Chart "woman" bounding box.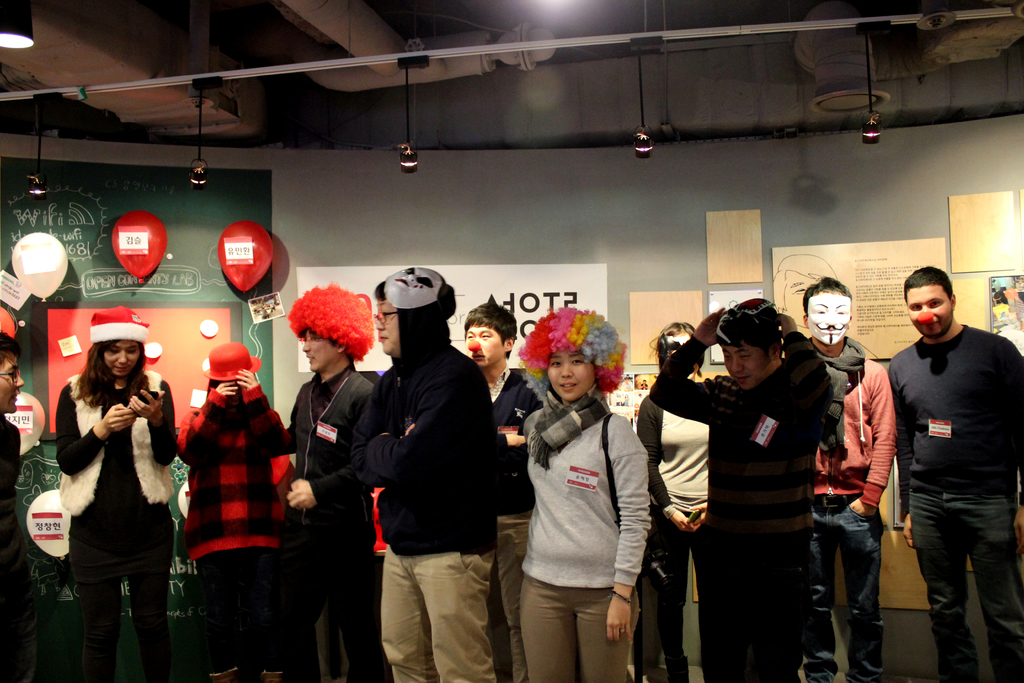
Charted: bbox=(628, 319, 716, 682).
